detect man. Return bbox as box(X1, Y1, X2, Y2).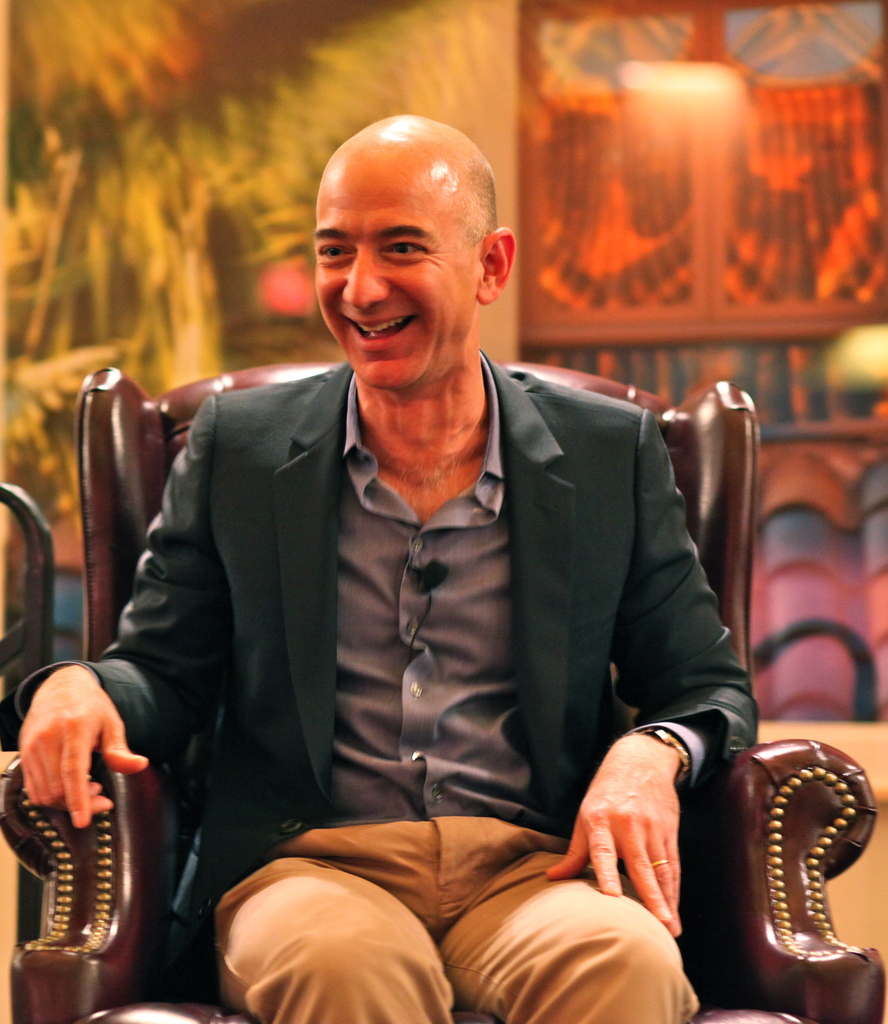
box(78, 129, 772, 997).
